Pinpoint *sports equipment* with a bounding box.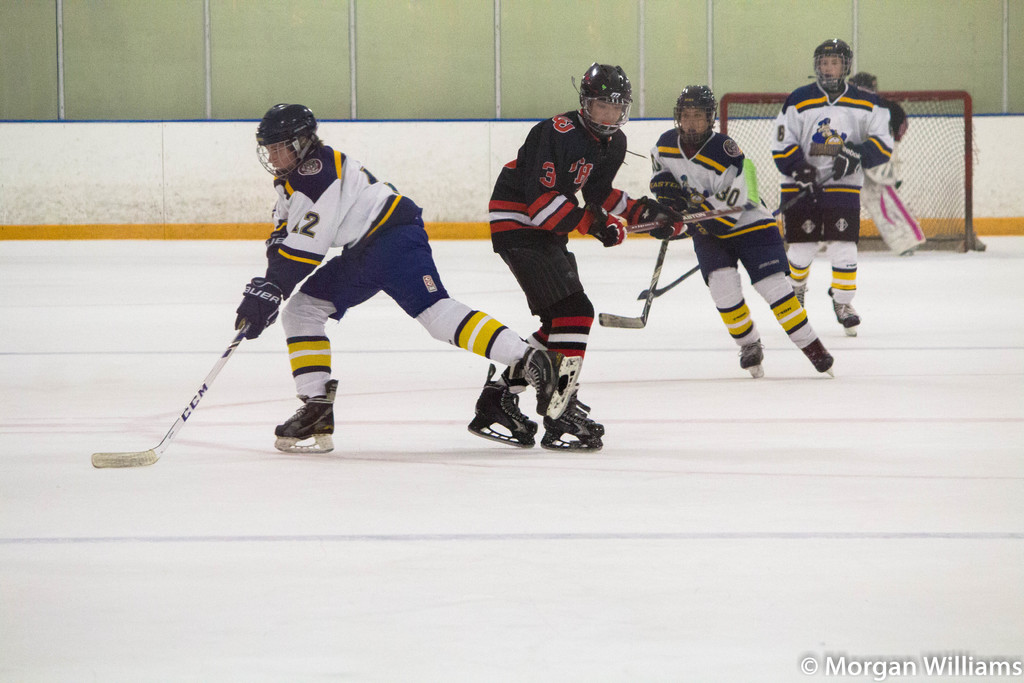
{"x1": 573, "y1": 61, "x2": 634, "y2": 138}.
